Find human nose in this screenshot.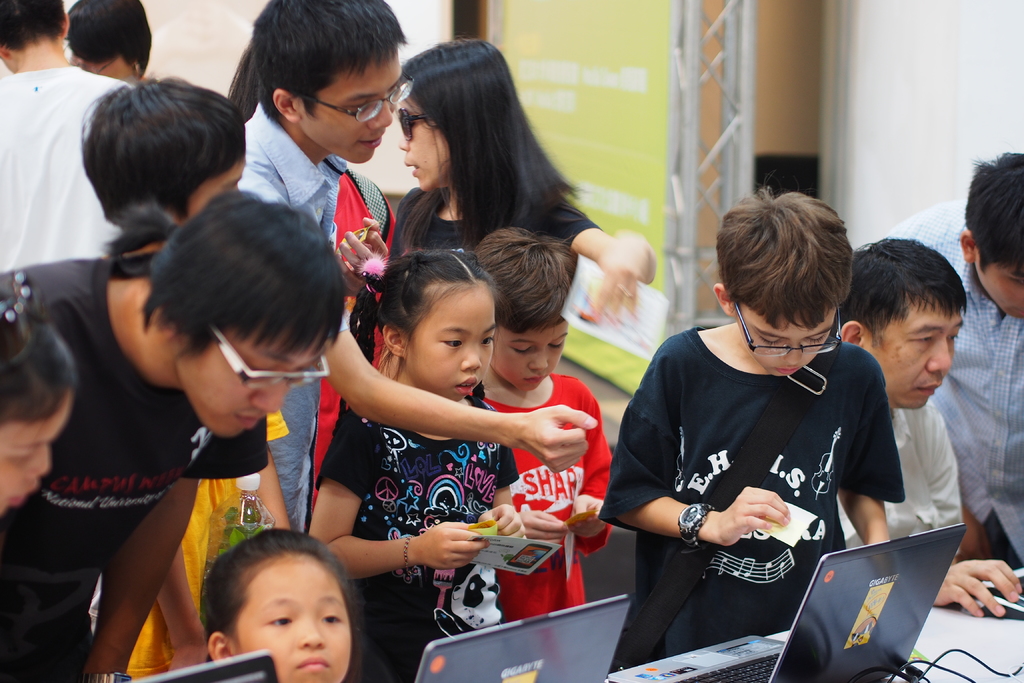
The bounding box for human nose is pyautogui.locateOnScreen(400, 133, 409, 151).
